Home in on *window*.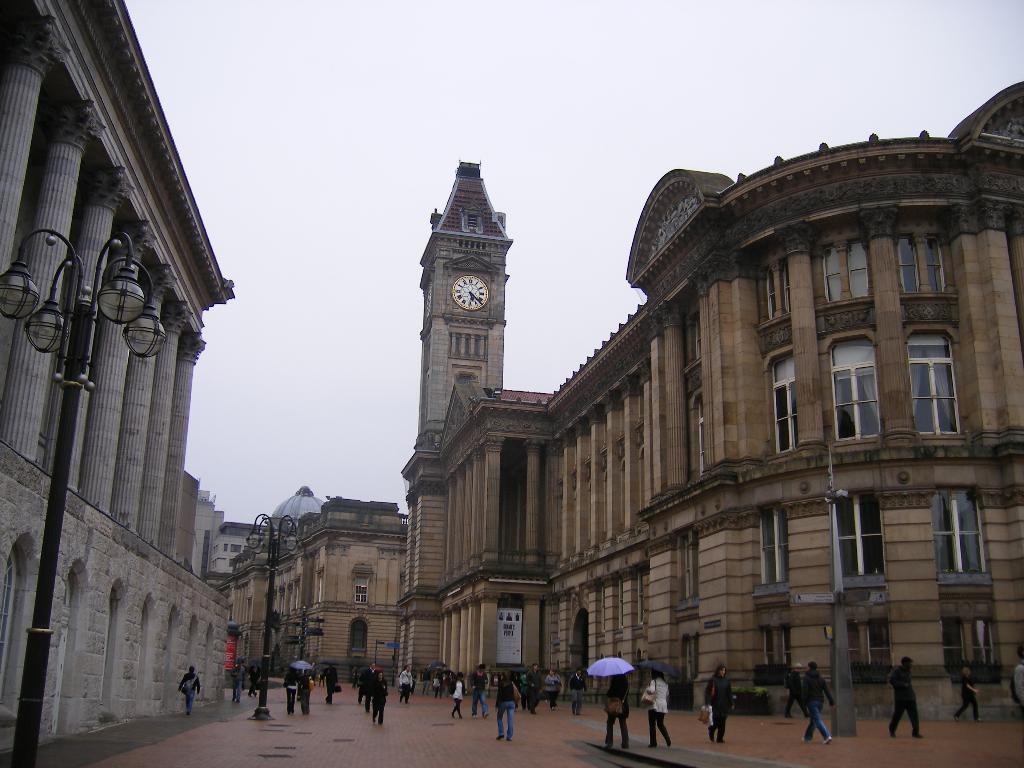
Homed in at 756:509:785:589.
